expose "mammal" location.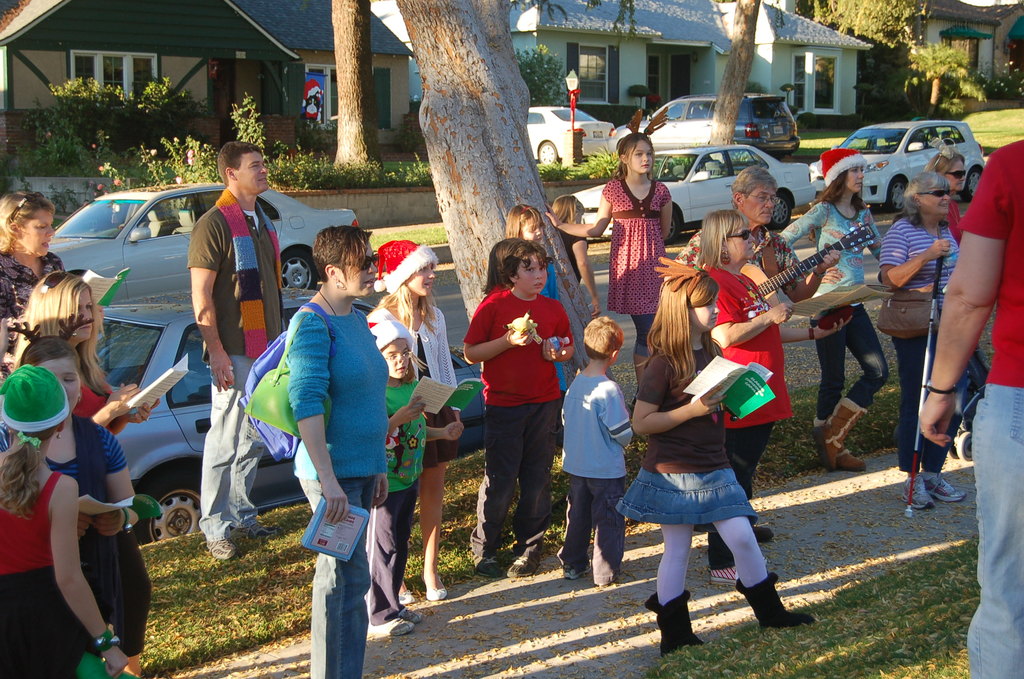
Exposed at [left=289, top=225, right=388, bottom=678].
